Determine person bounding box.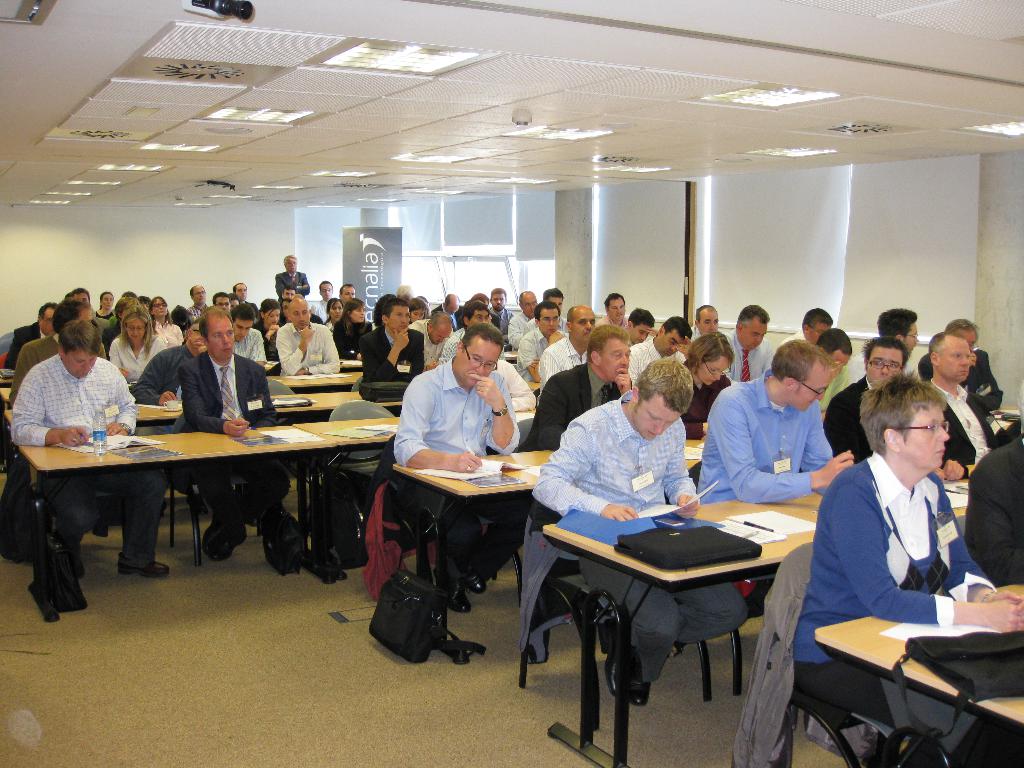
Determined: l=212, t=289, r=228, b=316.
